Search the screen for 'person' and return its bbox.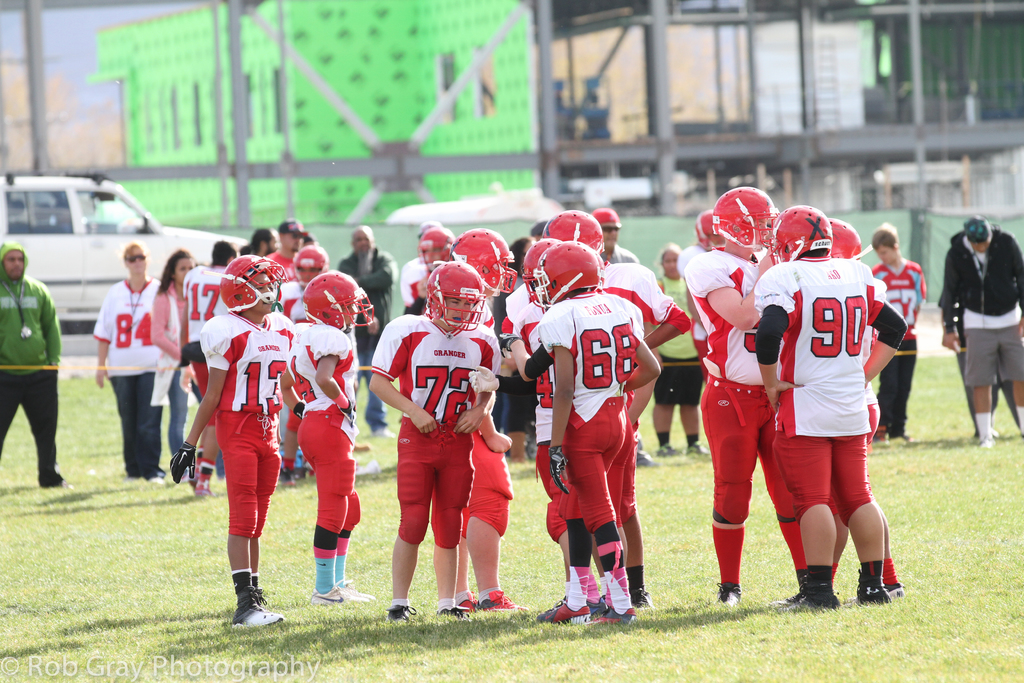
Found: box(167, 245, 303, 631).
